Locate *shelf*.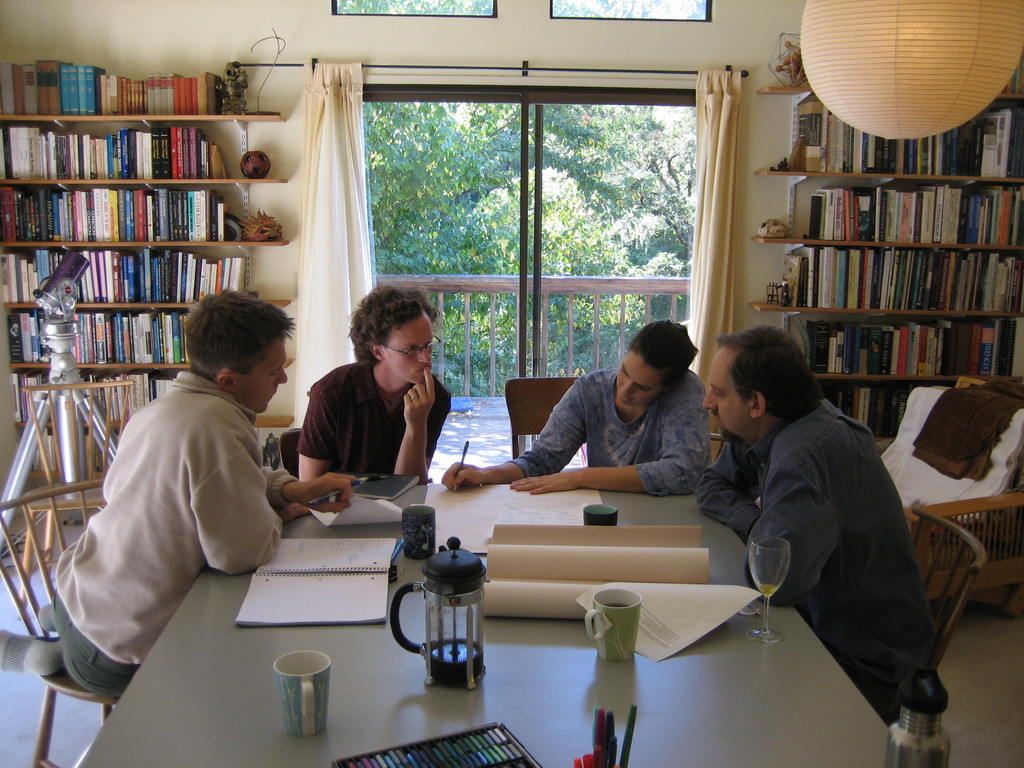
Bounding box: [764,73,1023,111].
